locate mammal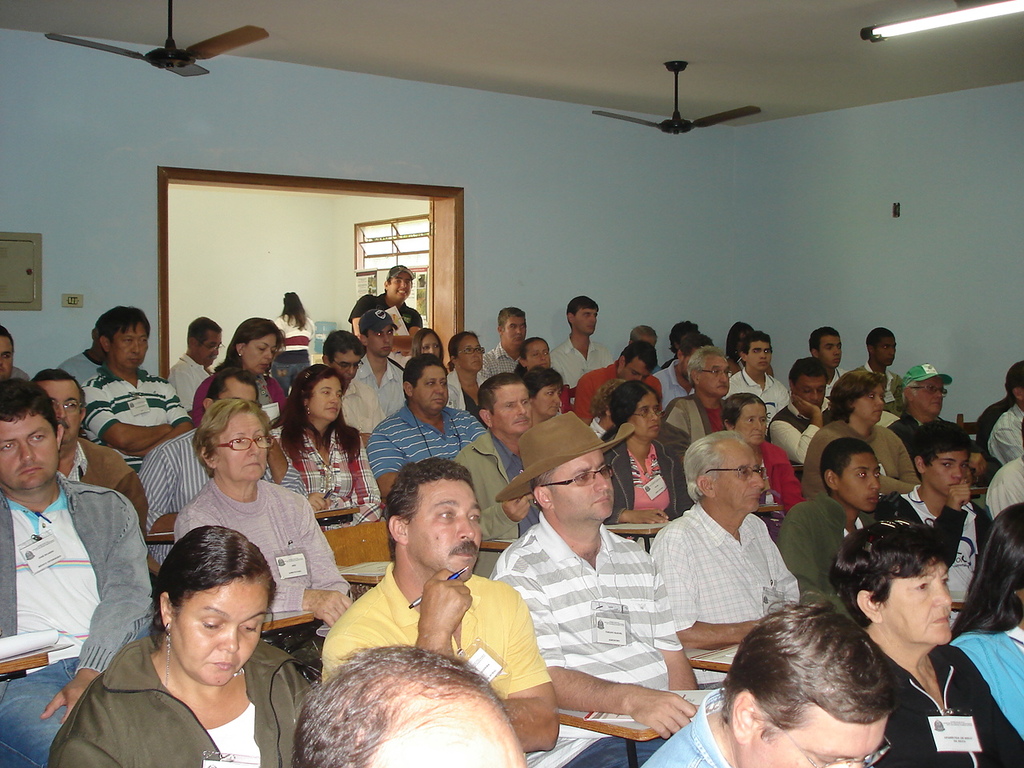
{"left": 628, "top": 323, "right": 656, "bottom": 339}
